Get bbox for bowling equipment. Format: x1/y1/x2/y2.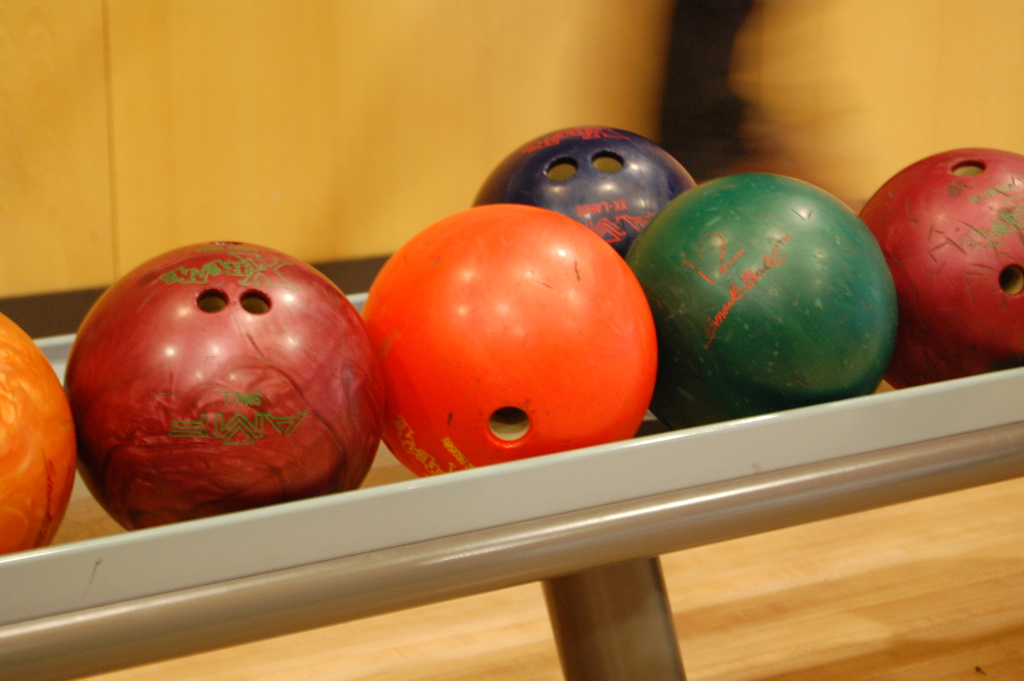
385/206/646/469.
